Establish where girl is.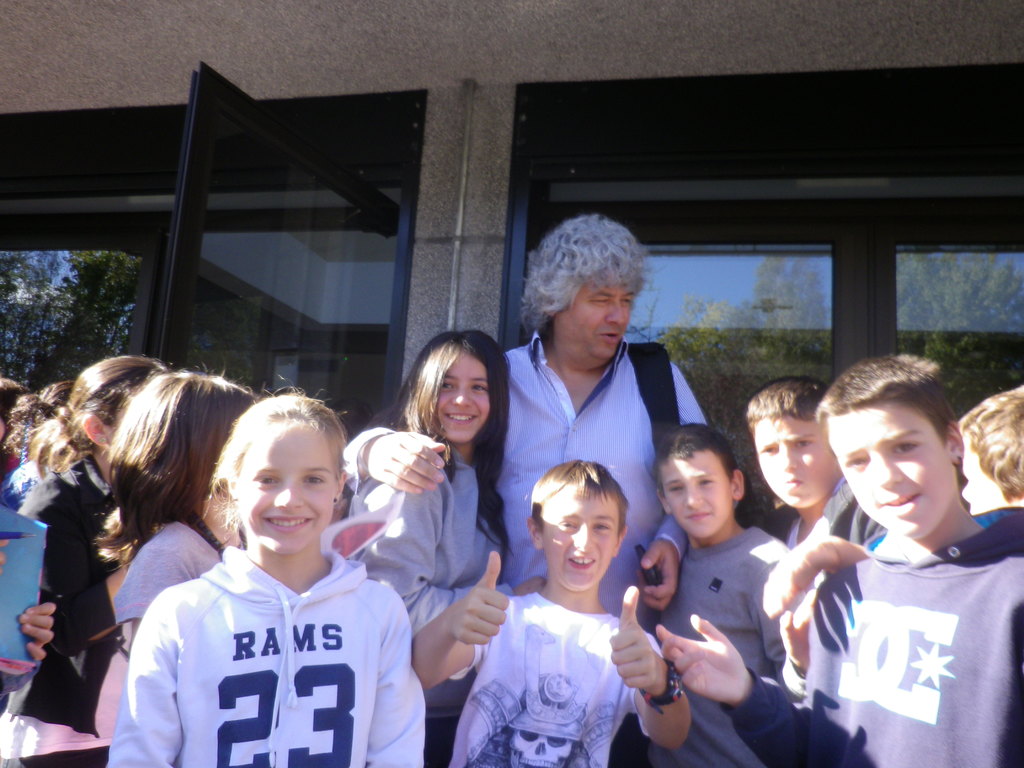
Established at [left=349, top=331, right=548, bottom=626].
